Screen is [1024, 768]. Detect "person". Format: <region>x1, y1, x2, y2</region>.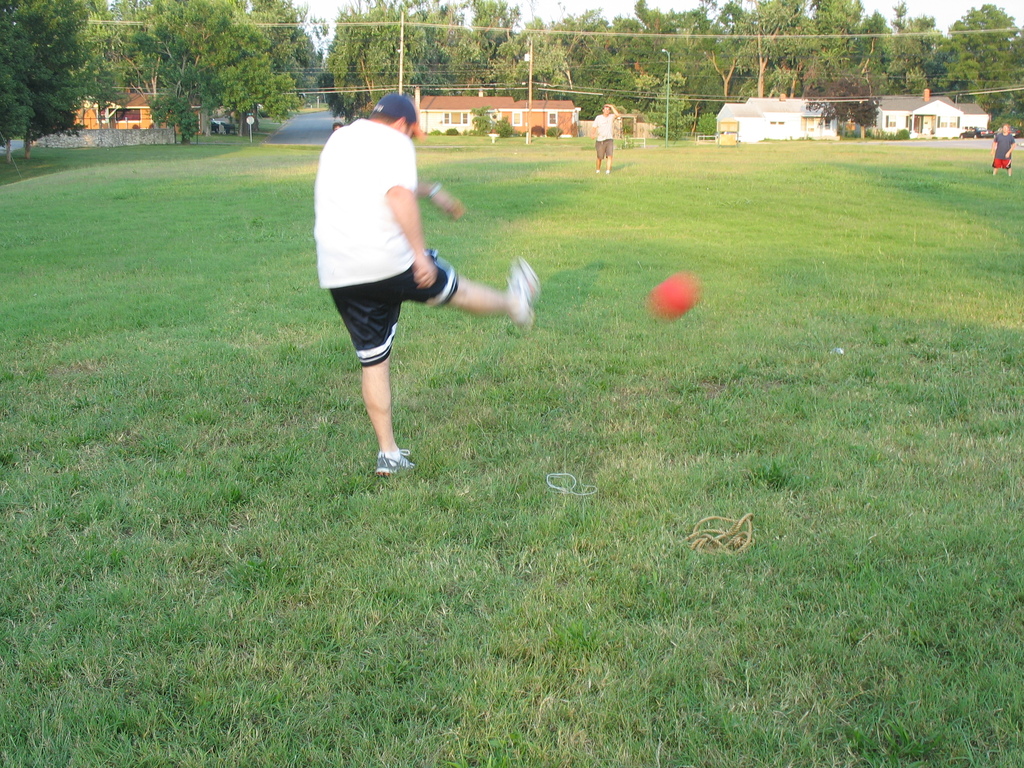
<region>301, 82, 503, 504</region>.
